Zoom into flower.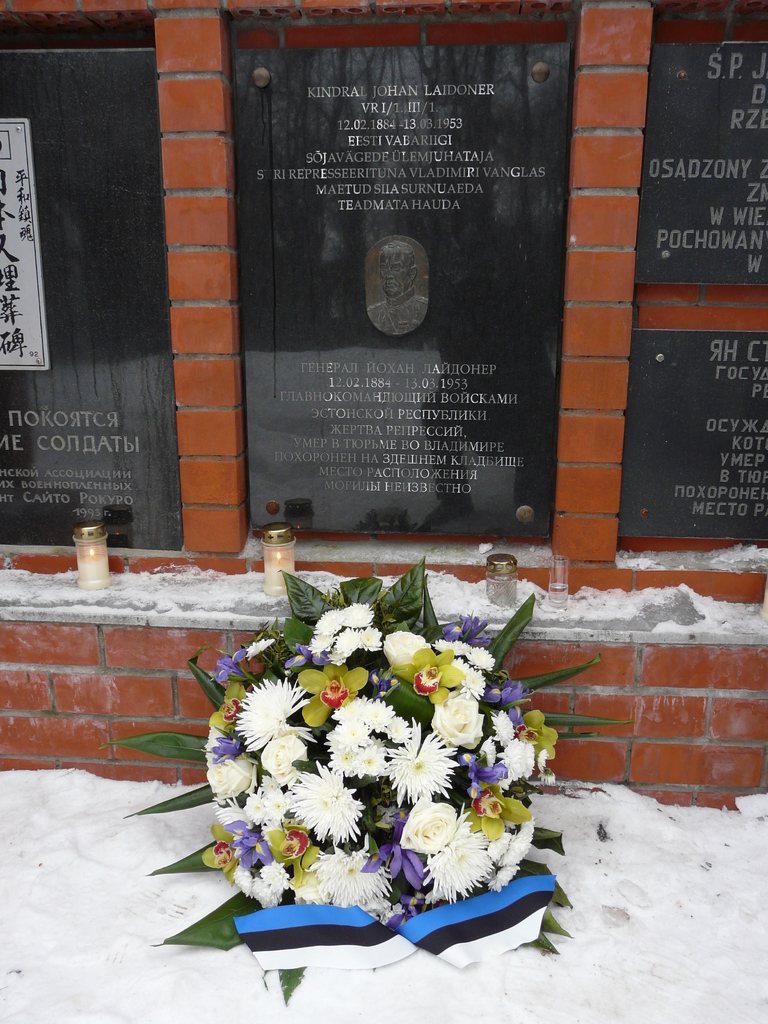
Zoom target: box=[536, 771, 557, 785].
